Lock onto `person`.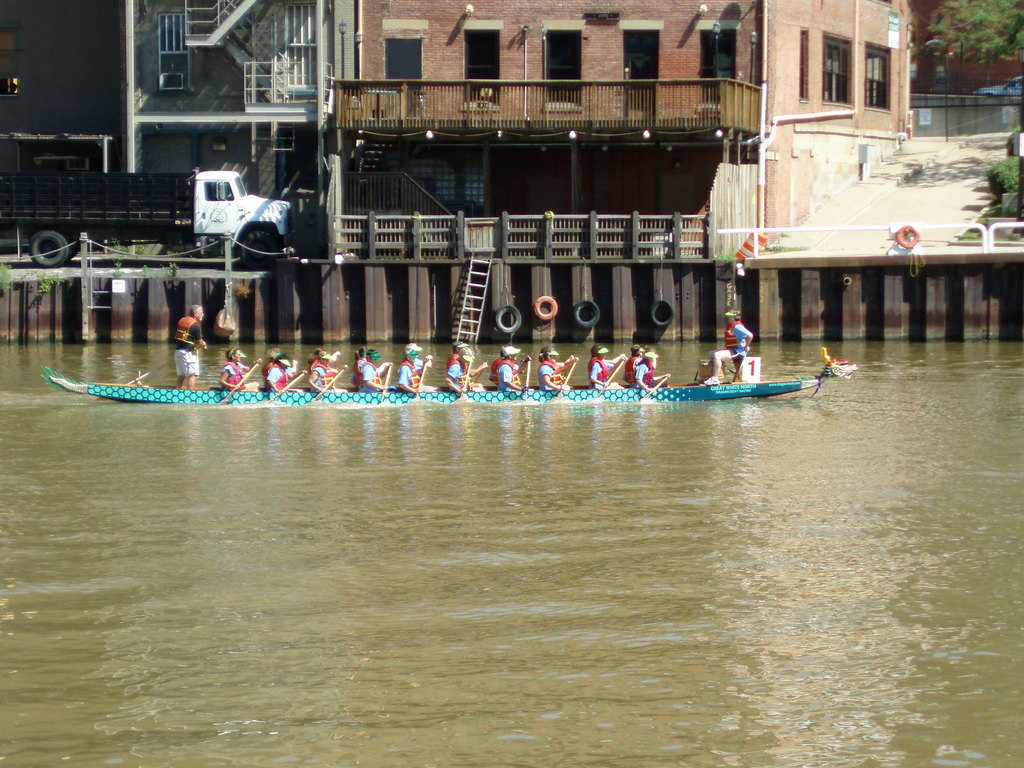
Locked: (626, 344, 644, 385).
